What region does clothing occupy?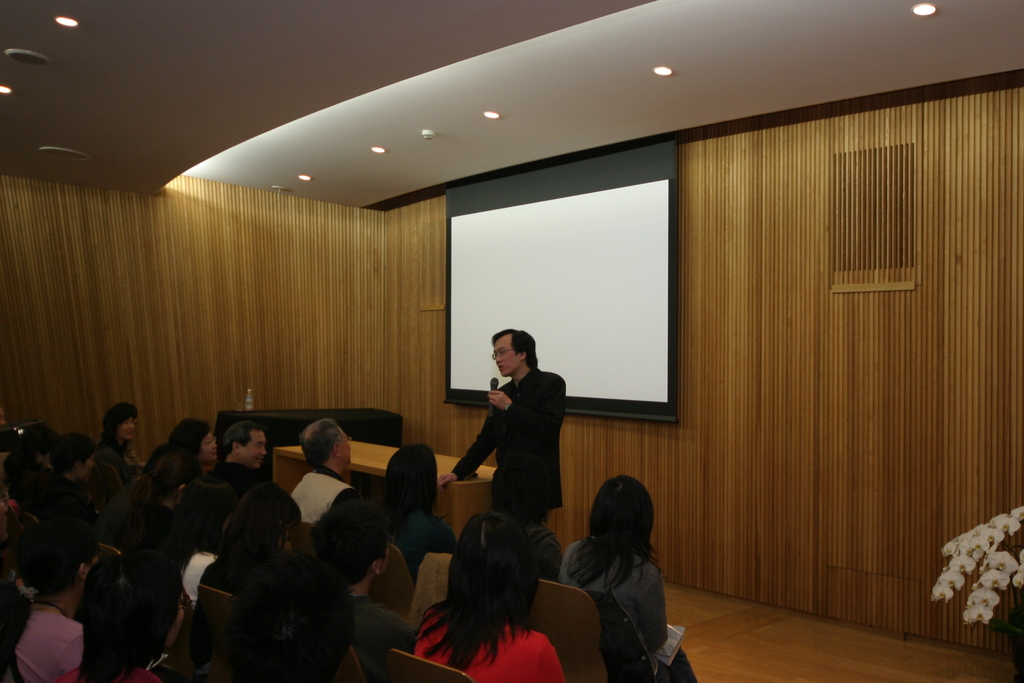
<region>556, 539, 703, 682</region>.
